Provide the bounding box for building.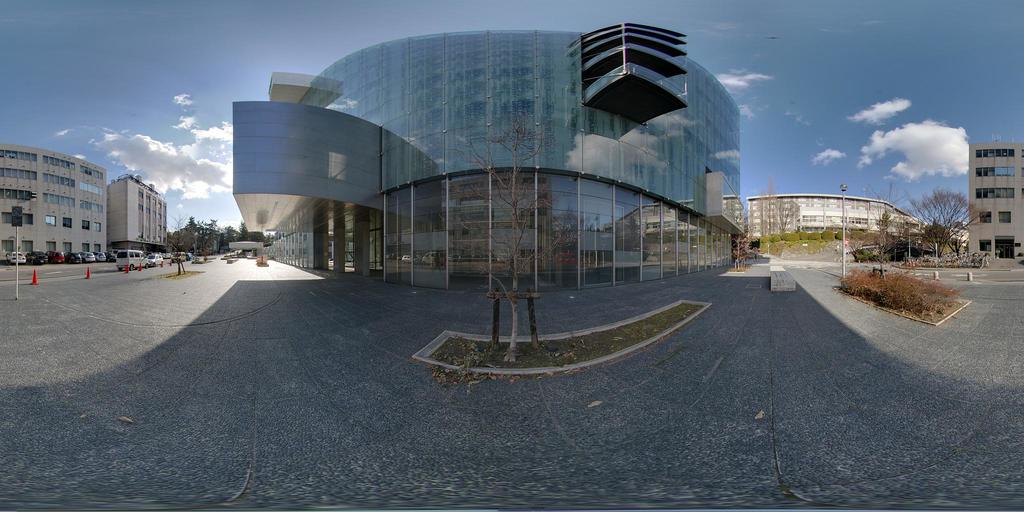
(234, 20, 746, 300).
